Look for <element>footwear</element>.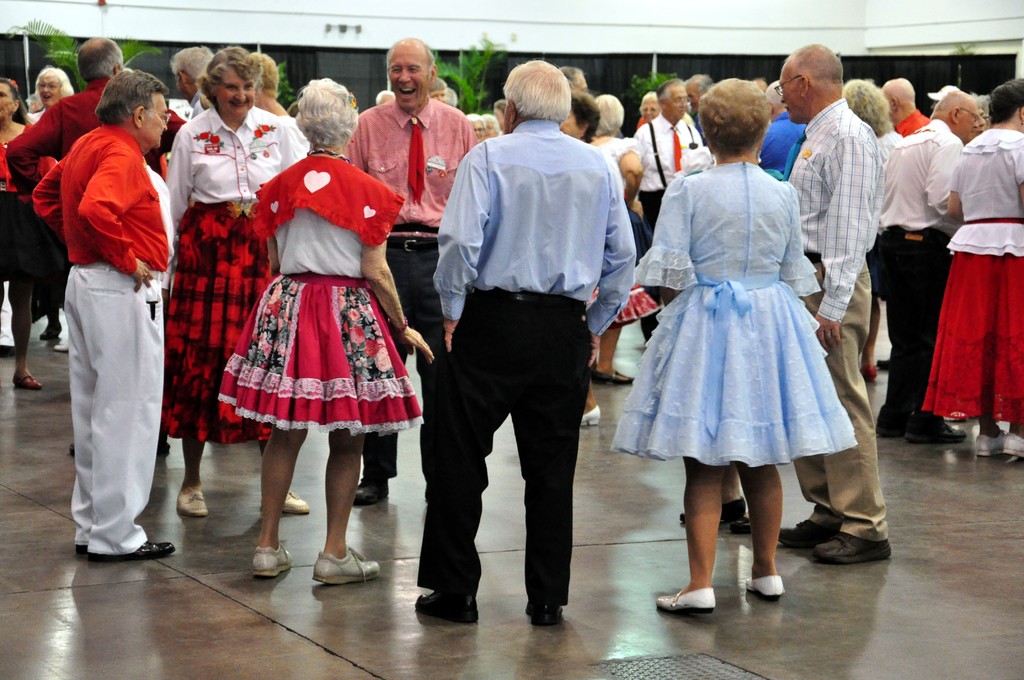
Found: {"x1": 77, "y1": 544, "x2": 91, "y2": 555}.
